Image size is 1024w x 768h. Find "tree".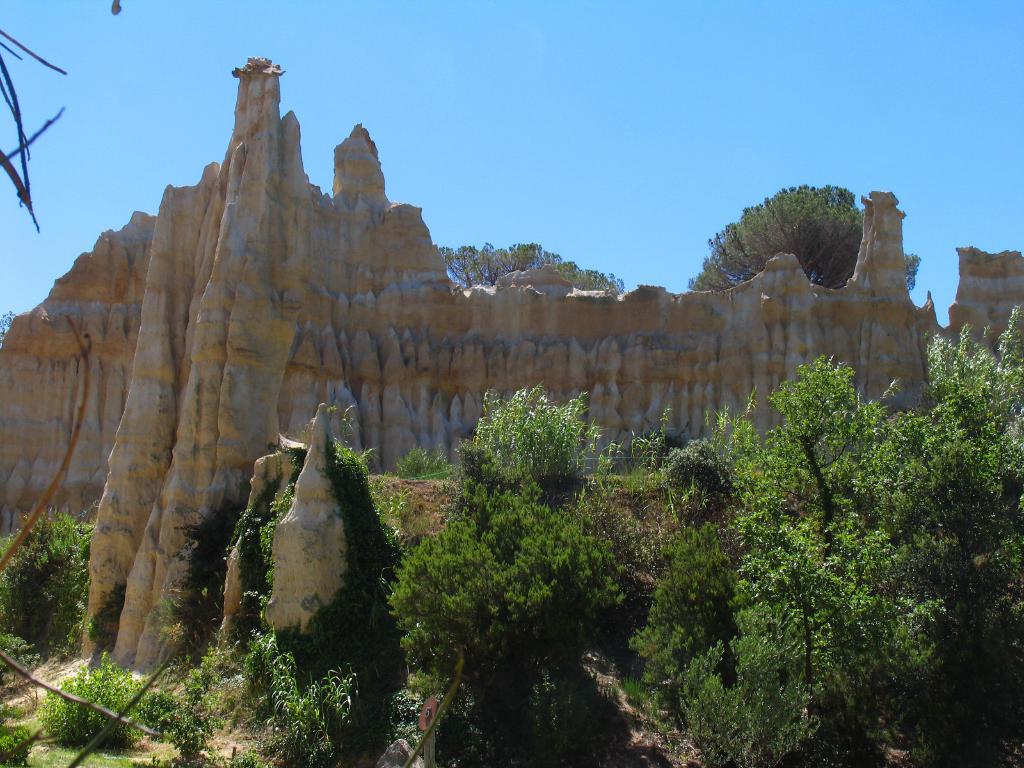
x1=438 y1=233 x2=625 y2=290.
